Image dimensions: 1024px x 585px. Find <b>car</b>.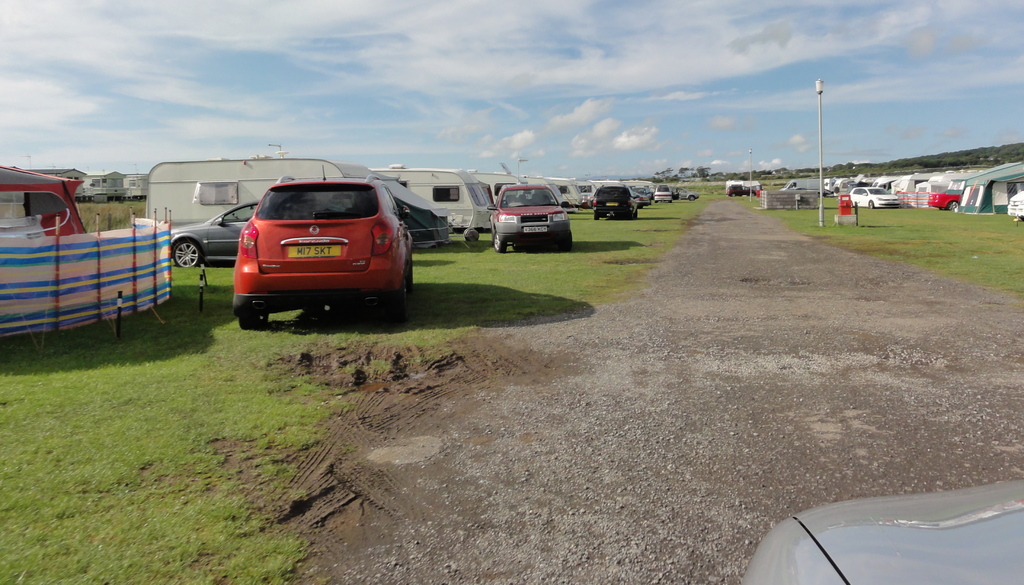
[214, 170, 397, 329].
